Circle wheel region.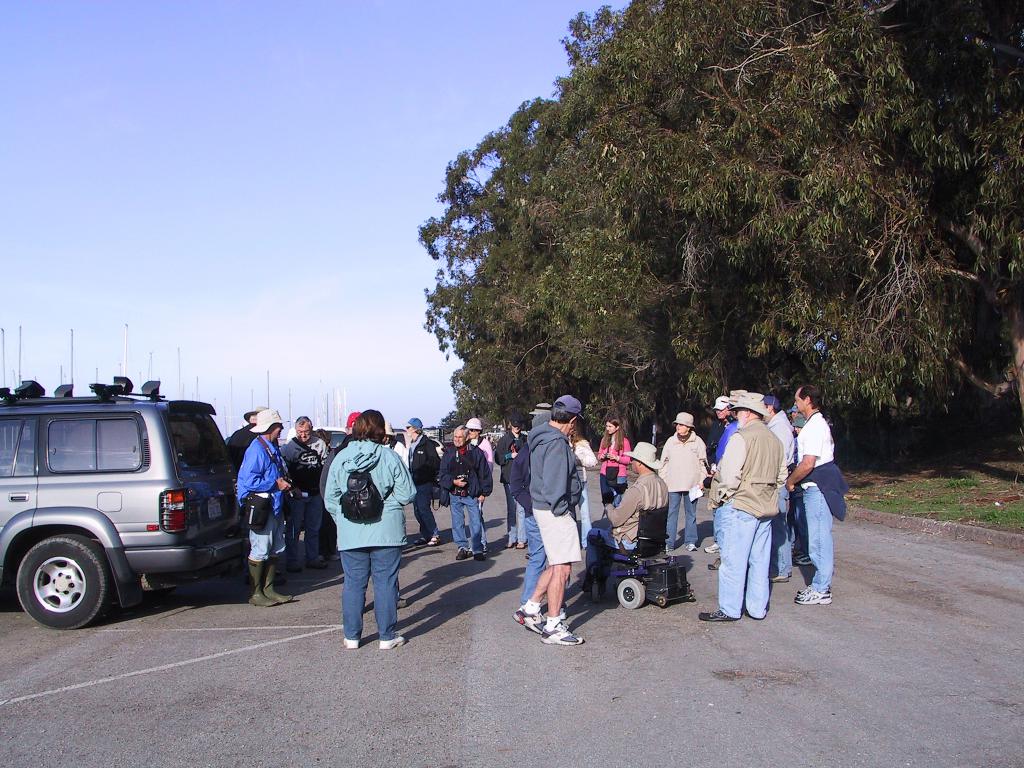
Region: (12, 532, 116, 632).
